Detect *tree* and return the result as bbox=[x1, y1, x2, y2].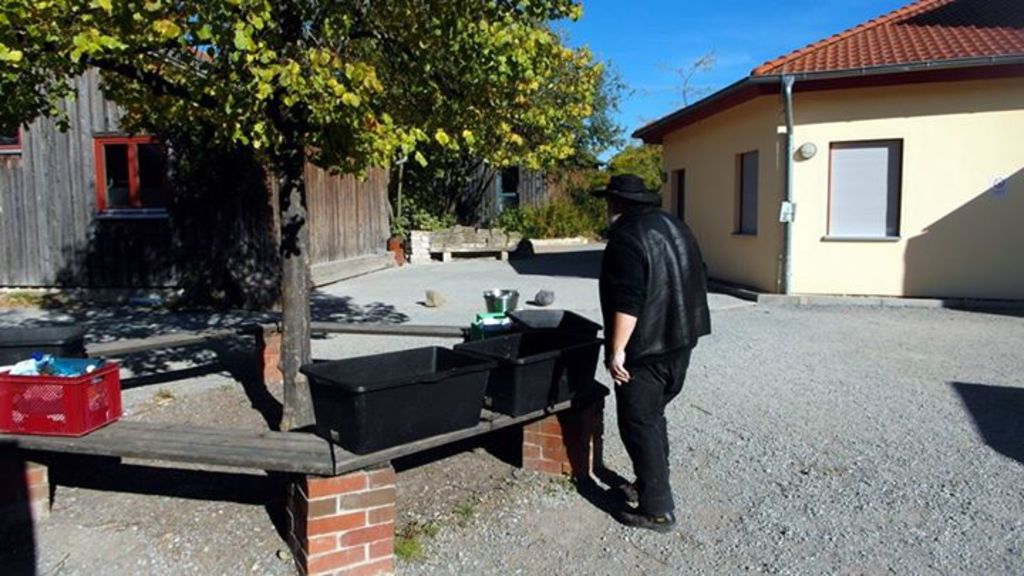
bbox=[664, 48, 715, 112].
